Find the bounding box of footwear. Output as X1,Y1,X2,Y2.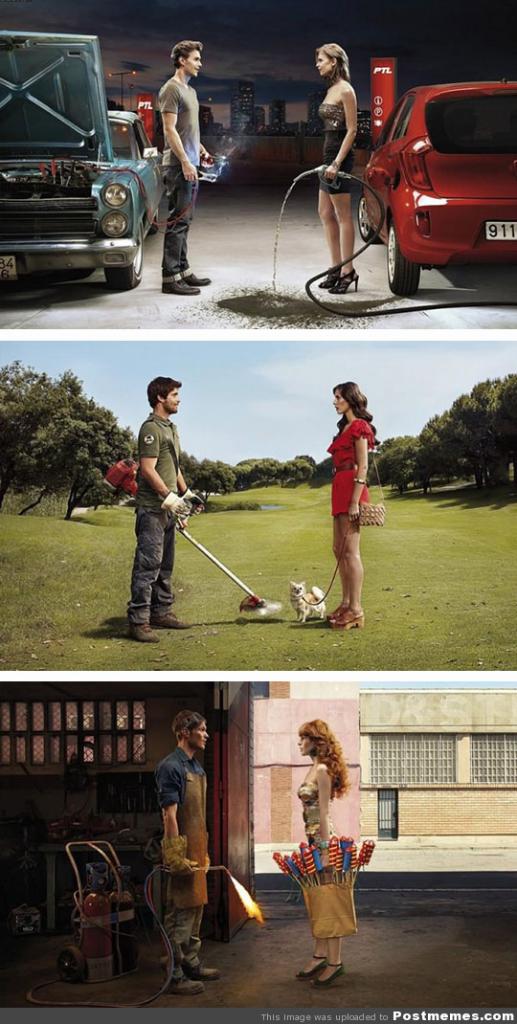
161,280,199,297.
